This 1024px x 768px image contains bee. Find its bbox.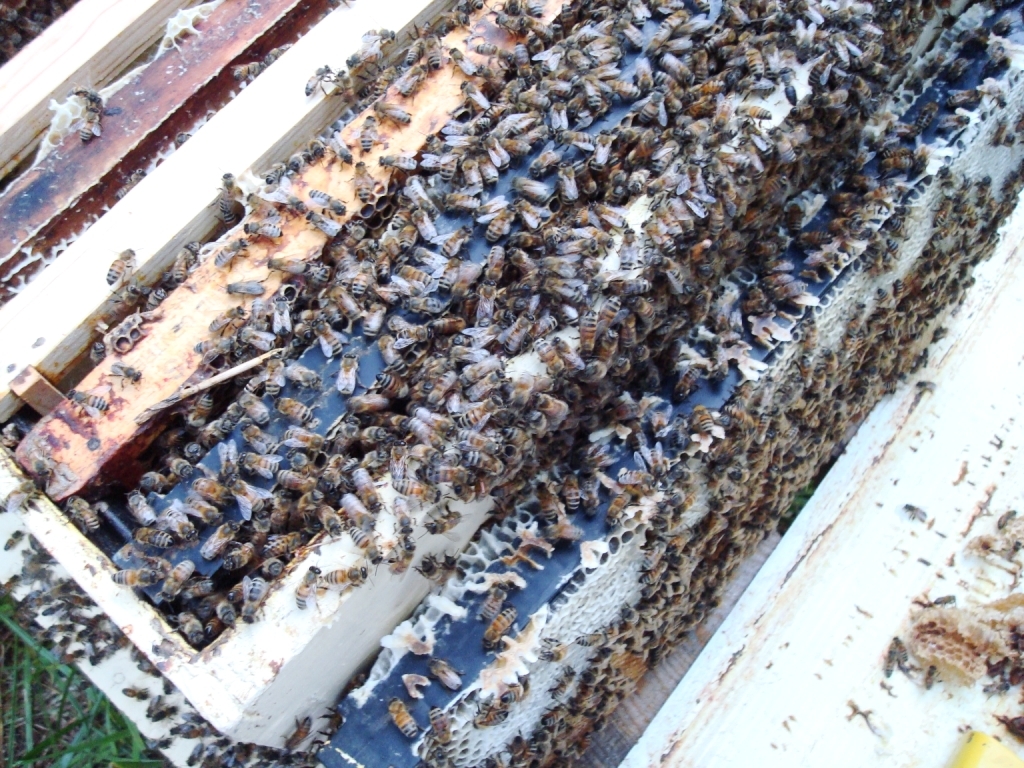
692,49,707,84.
